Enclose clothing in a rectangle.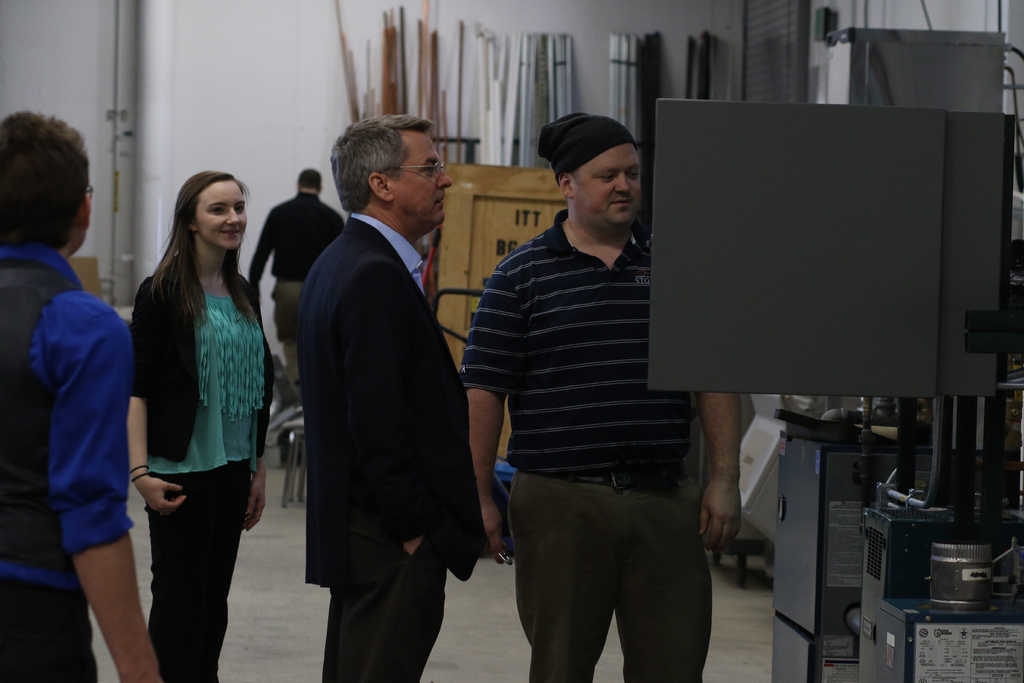
bbox=(17, 191, 134, 643).
